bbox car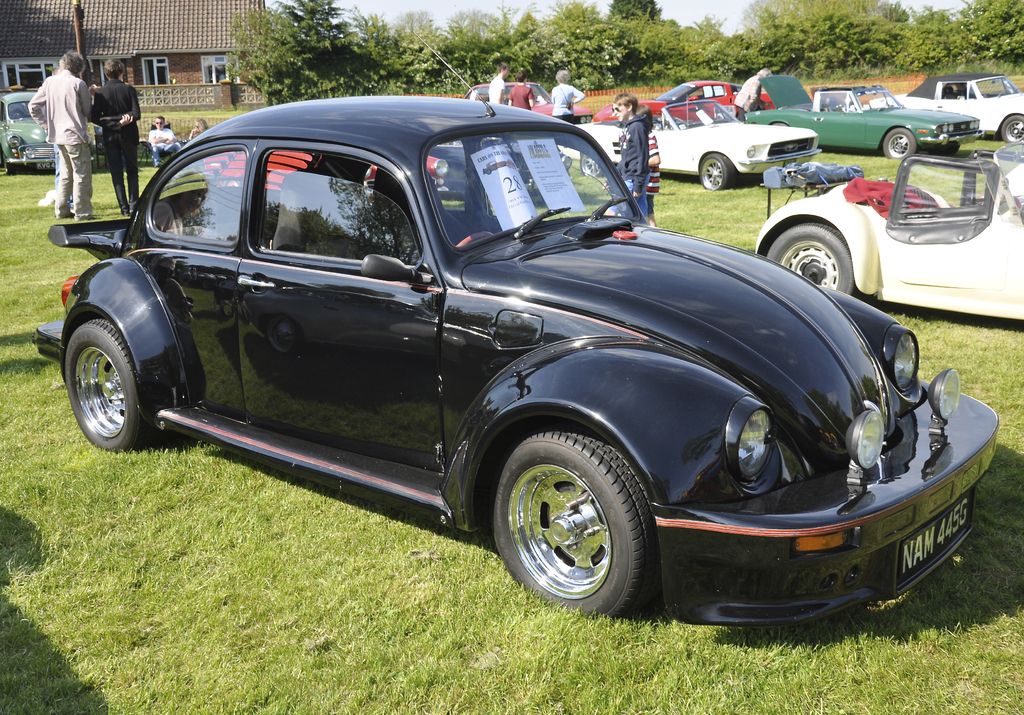
Rect(865, 70, 1023, 142)
